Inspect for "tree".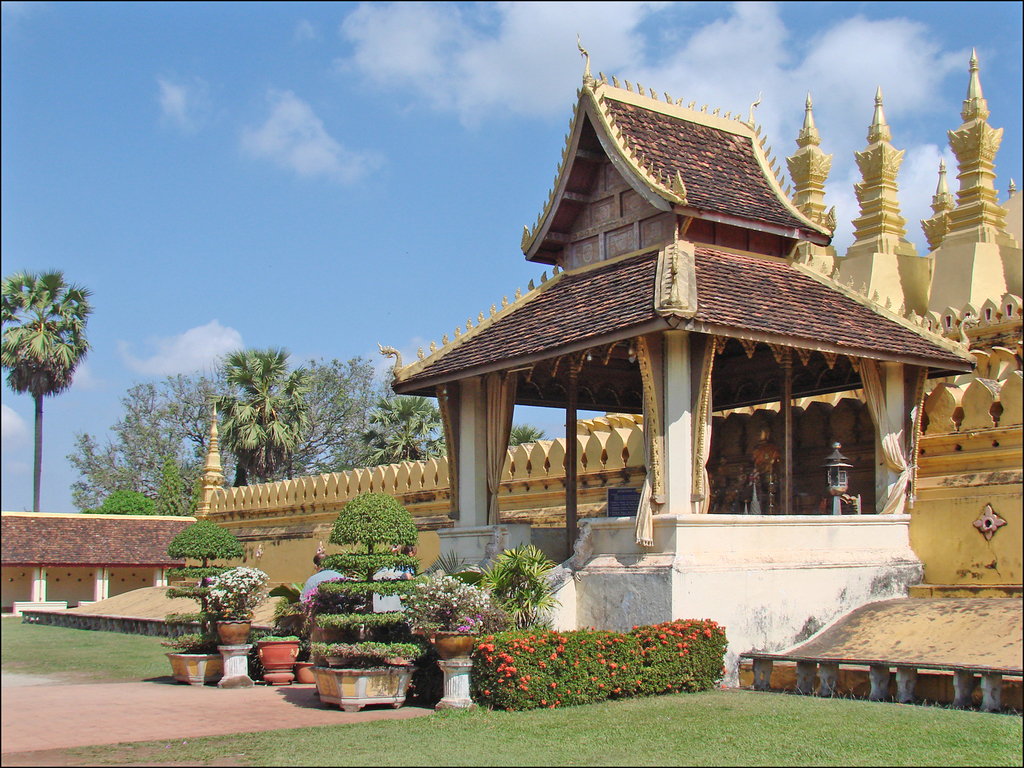
Inspection: bbox=[0, 267, 96, 512].
